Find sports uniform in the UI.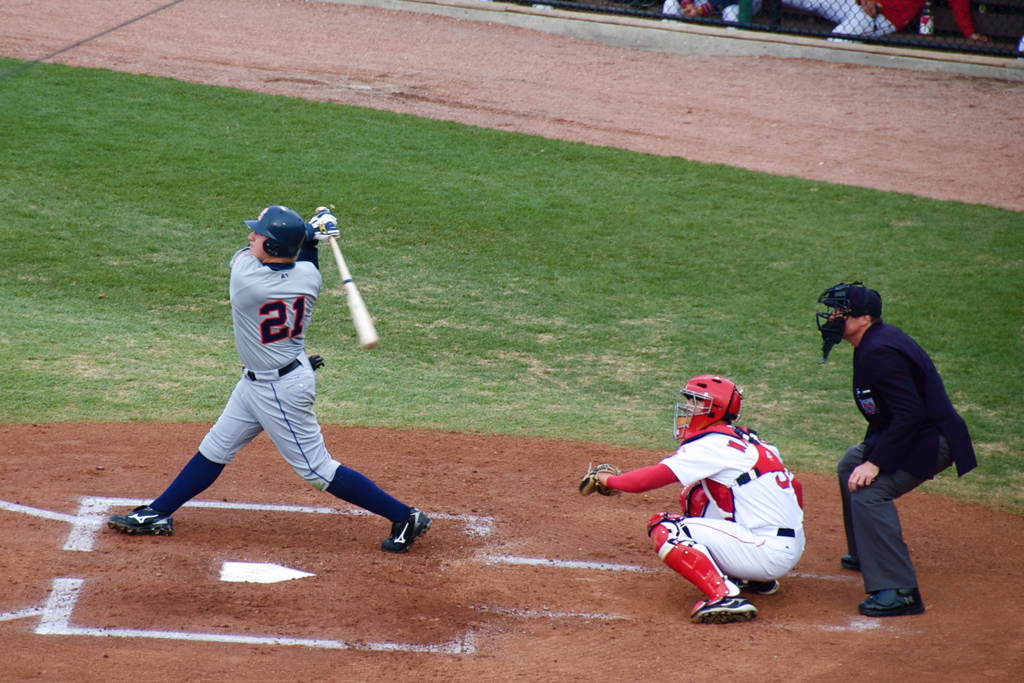
UI element at Rect(812, 279, 980, 621).
